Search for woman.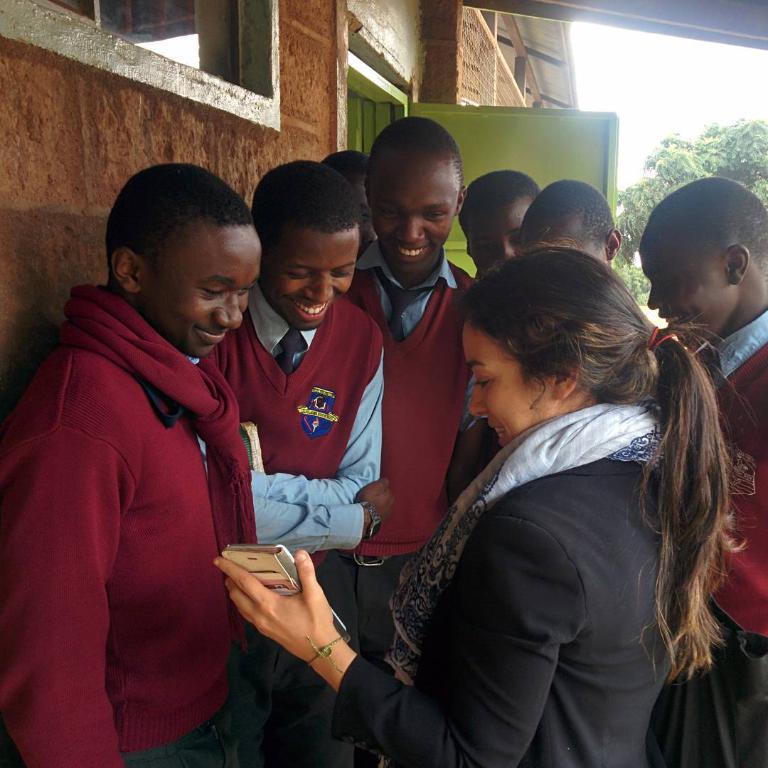
Found at rect(215, 237, 750, 767).
